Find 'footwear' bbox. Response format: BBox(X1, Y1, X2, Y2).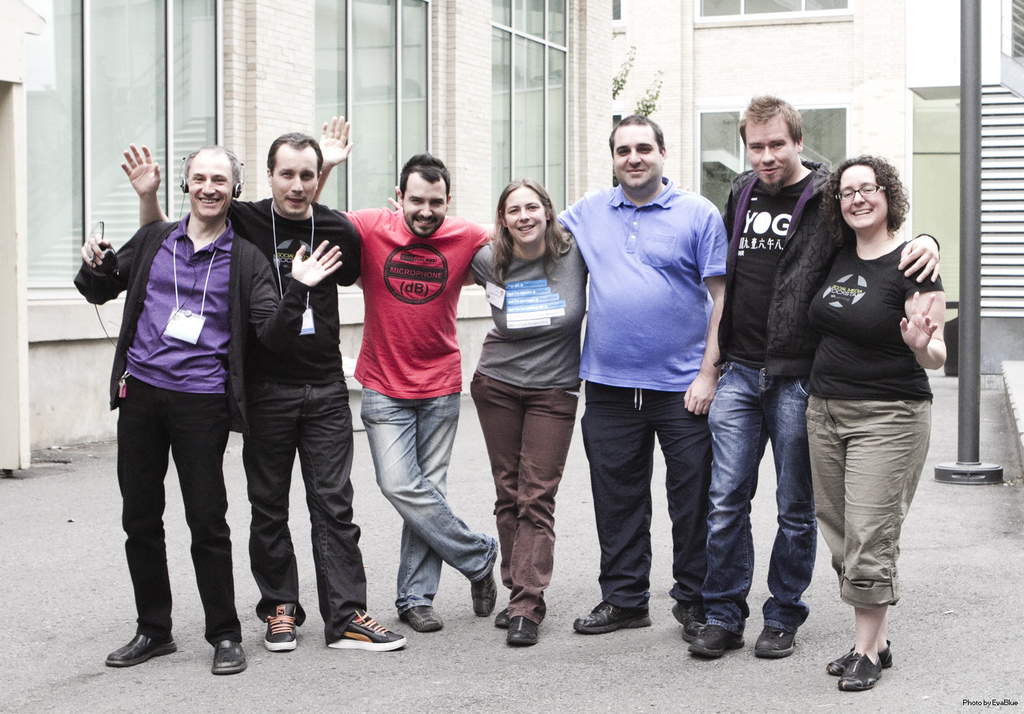
BBox(836, 648, 887, 694).
